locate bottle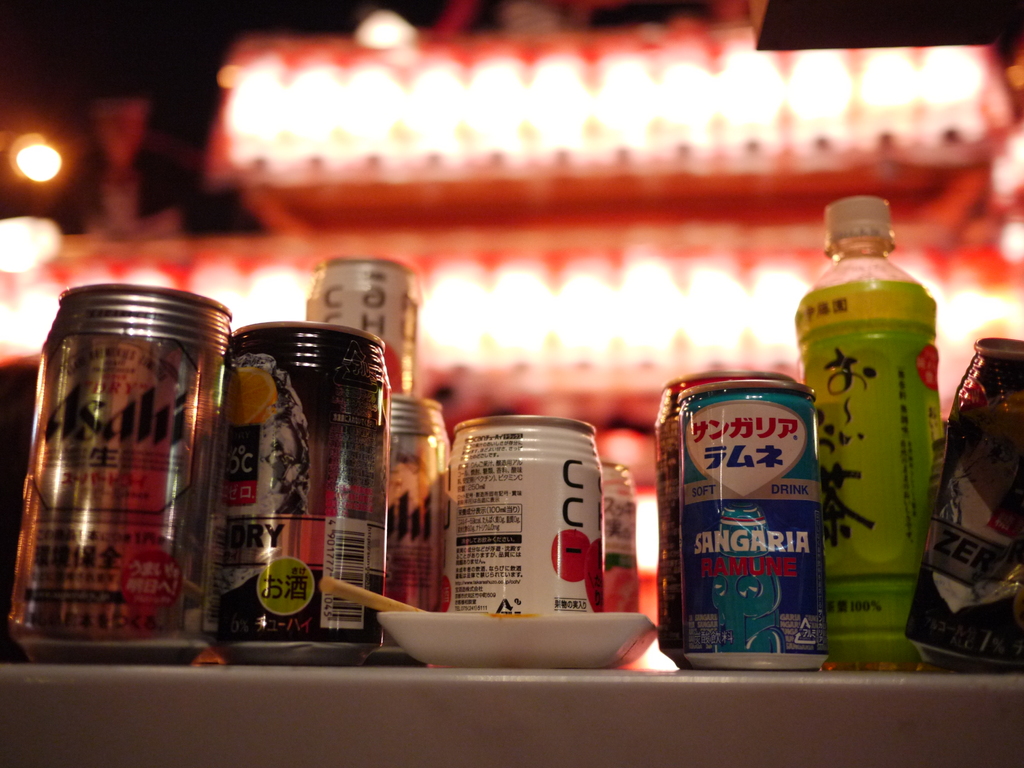
440:405:633:631
